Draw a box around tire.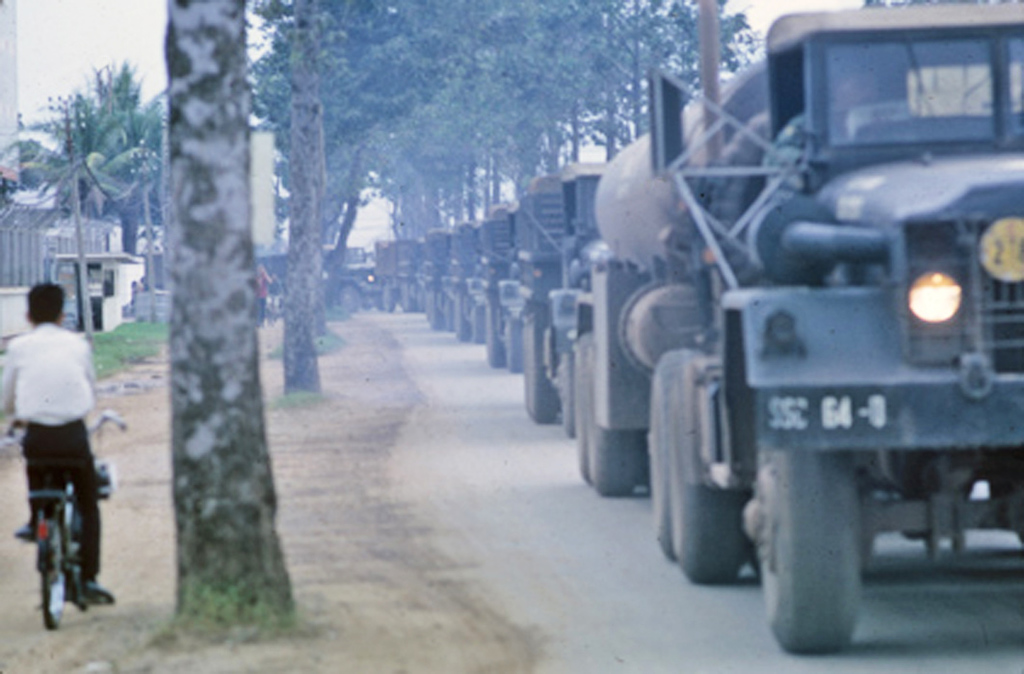
(660,351,750,585).
